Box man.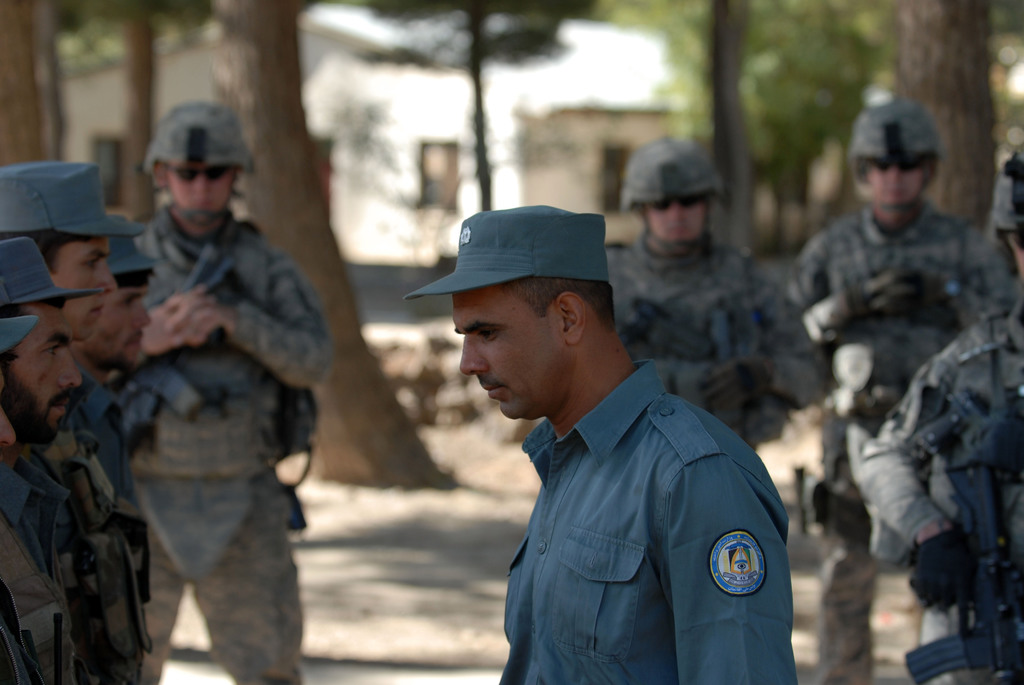
{"x1": 131, "y1": 100, "x2": 329, "y2": 684}.
